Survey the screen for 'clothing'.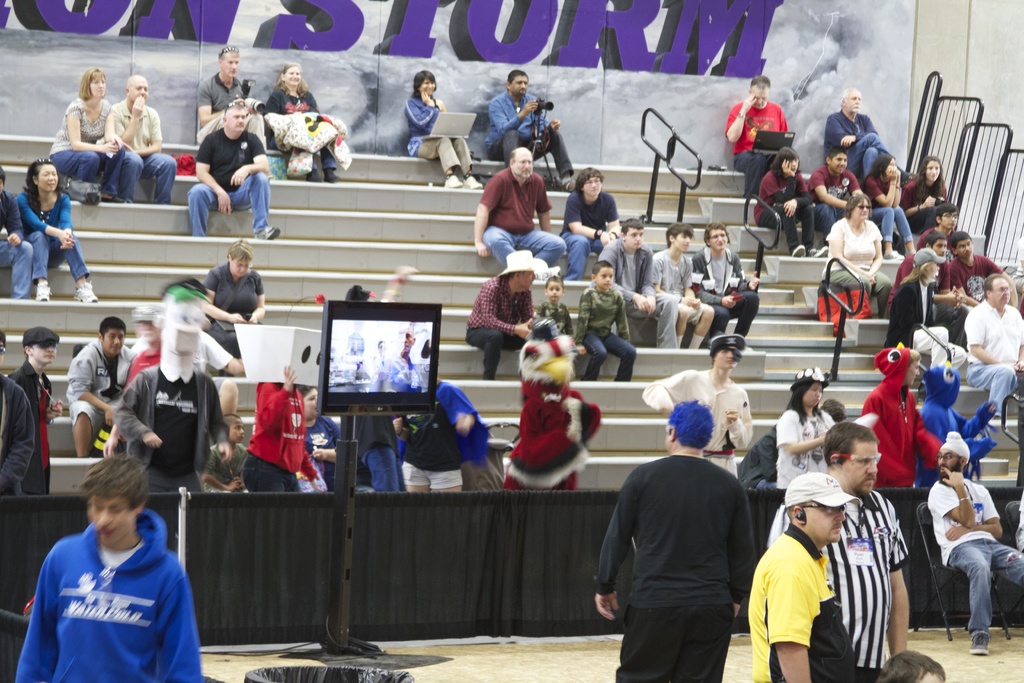
Survey found: crop(652, 247, 694, 324).
